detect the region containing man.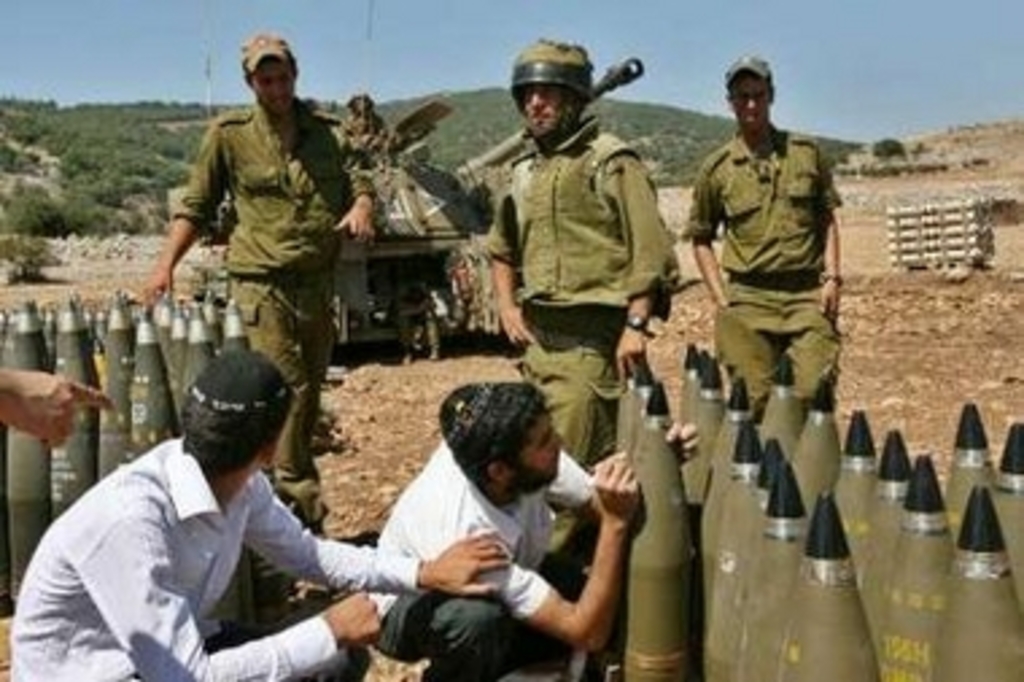
11,348,515,679.
